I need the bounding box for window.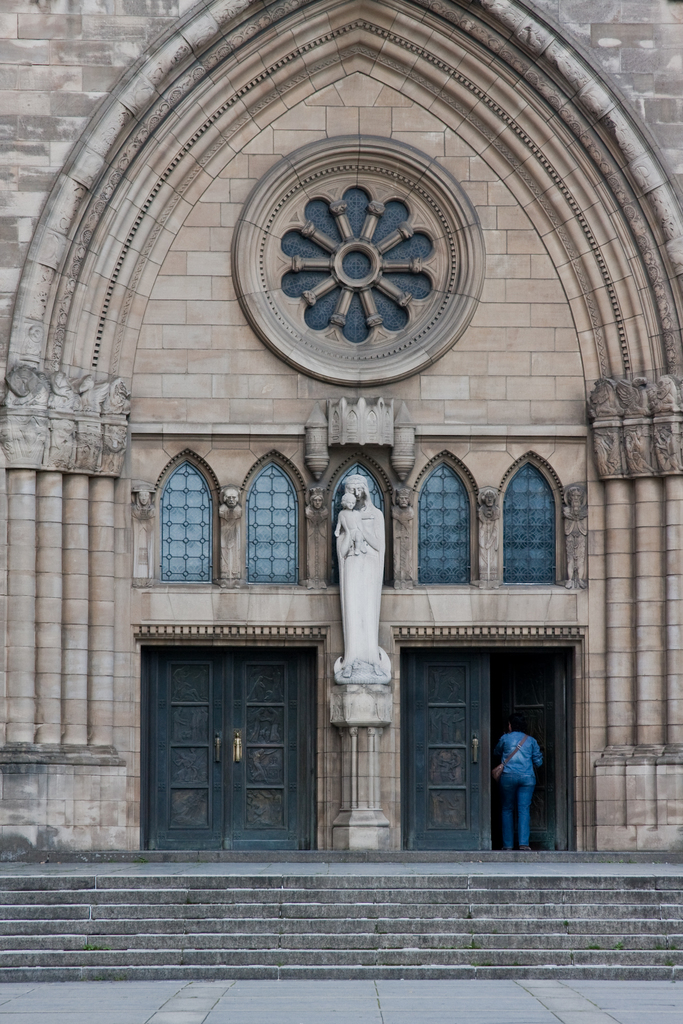
Here it is: (x1=158, y1=452, x2=220, y2=581).
